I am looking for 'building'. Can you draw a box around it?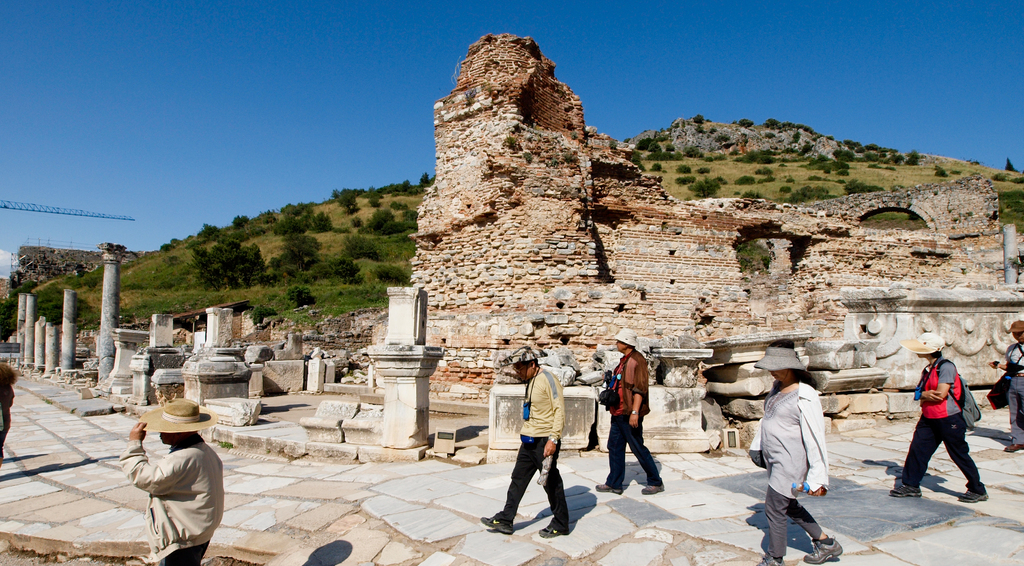
Sure, the bounding box is (372, 29, 1023, 406).
